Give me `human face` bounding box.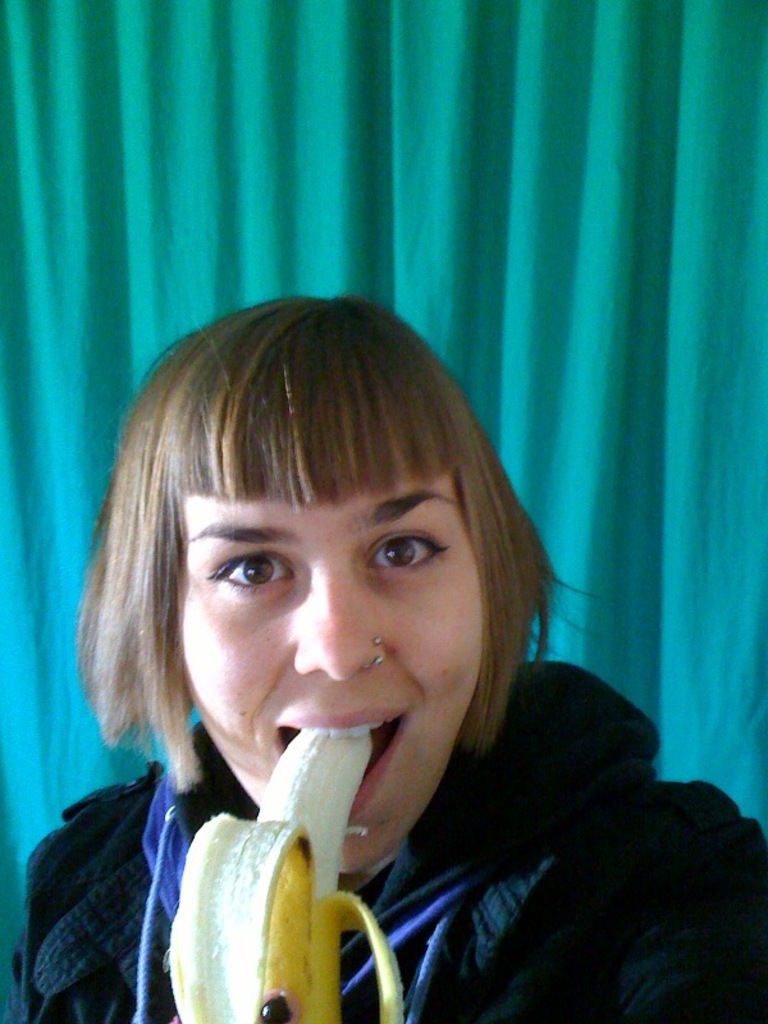
174/499/480/869.
